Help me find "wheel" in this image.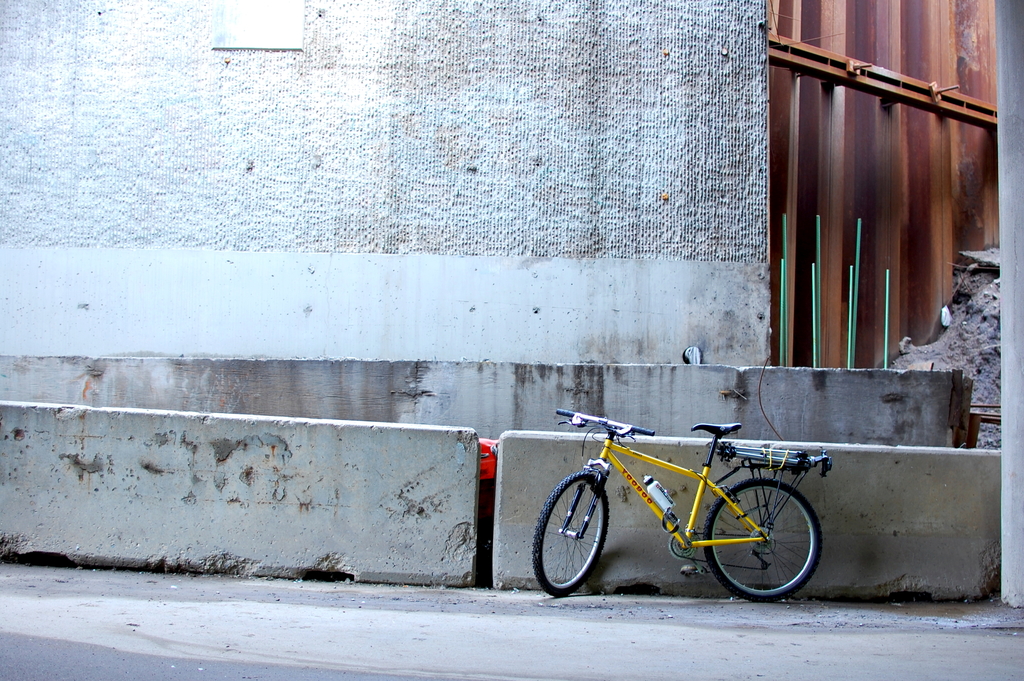
Found it: crop(534, 469, 612, 599).
